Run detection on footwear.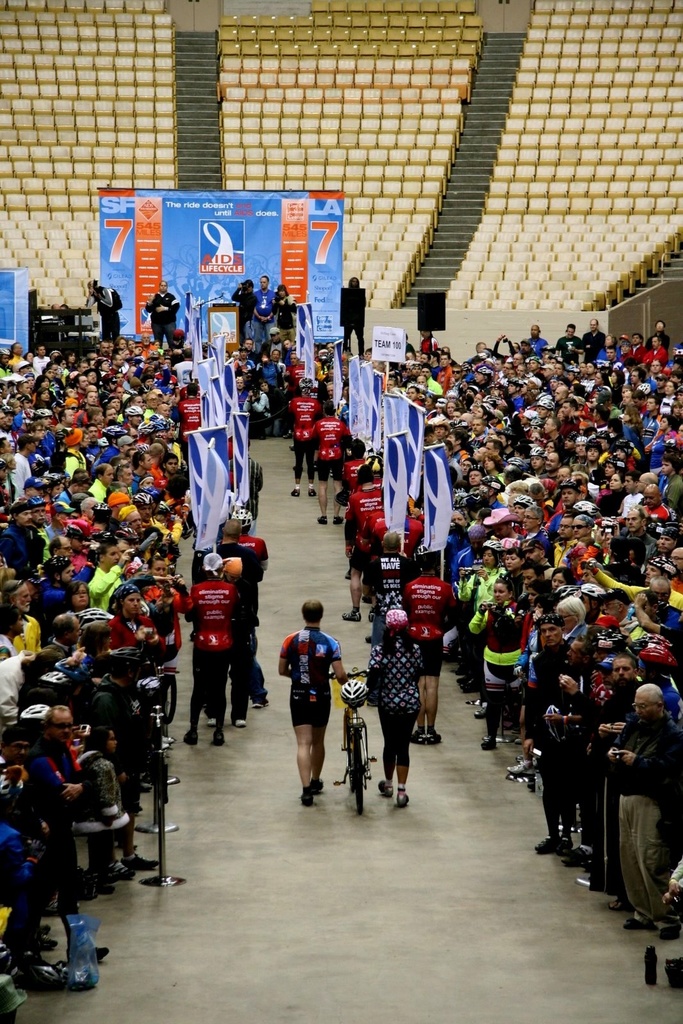
Result: <region>465, 681, 479, 695</region>.
